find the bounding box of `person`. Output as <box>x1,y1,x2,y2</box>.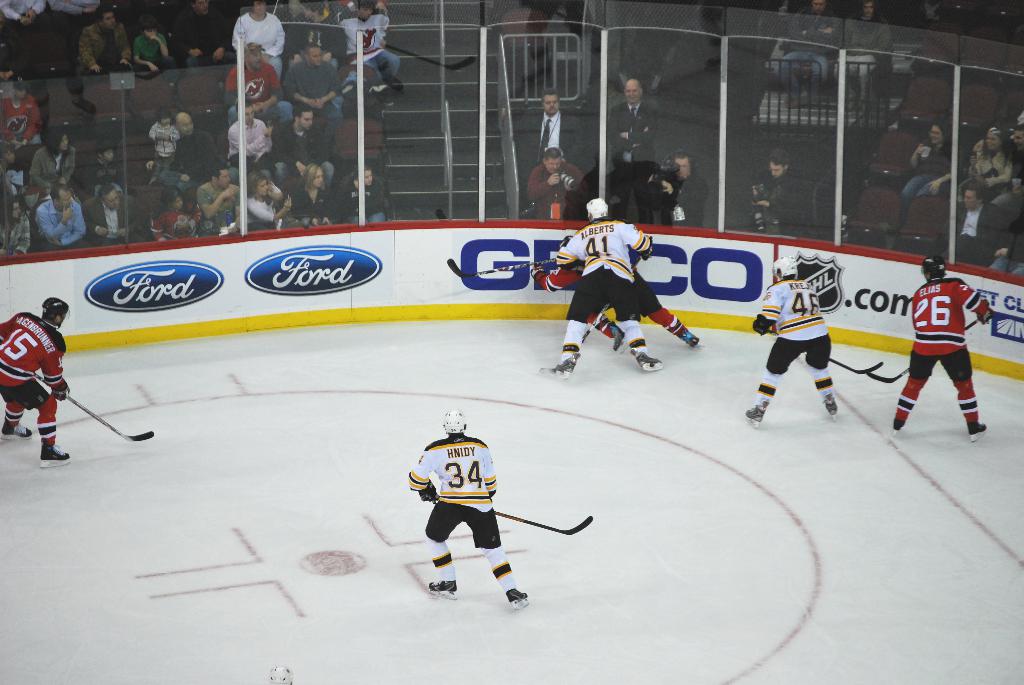
<box>532,258,705,353</box>.
